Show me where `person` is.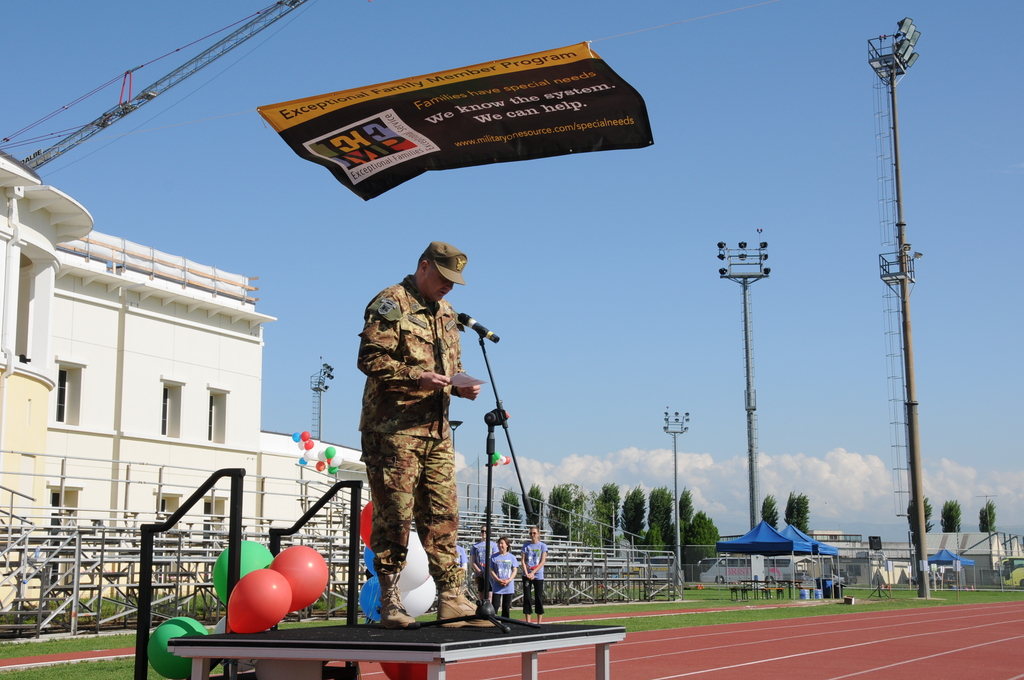
`person` is at (474, 530, 497, 608).
